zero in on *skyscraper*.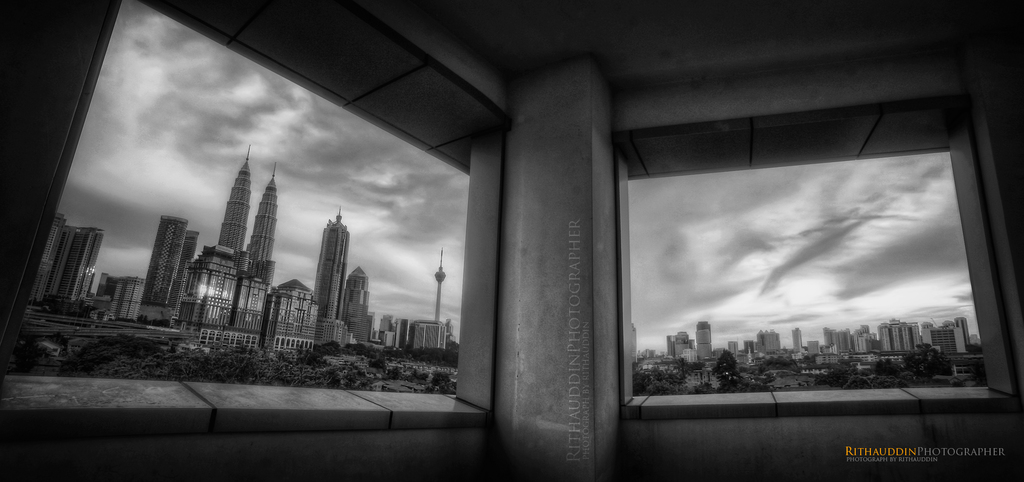
Zeroed in: detection(237, 169, 283, 283).
